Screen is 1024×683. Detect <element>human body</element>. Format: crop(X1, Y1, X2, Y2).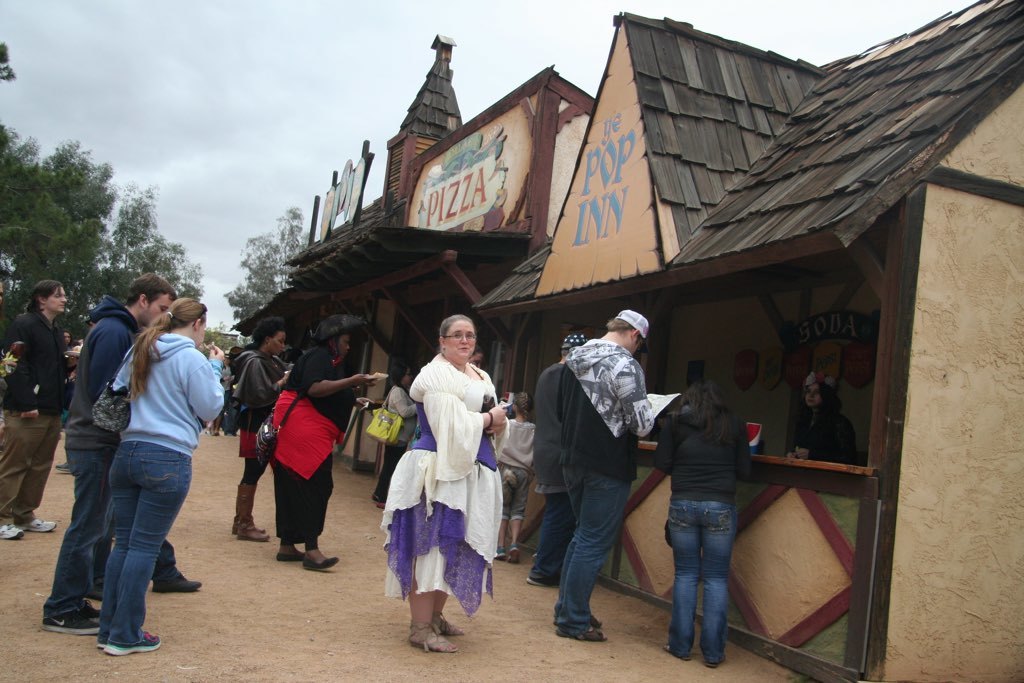
crop(493, 413, 551, 558).
